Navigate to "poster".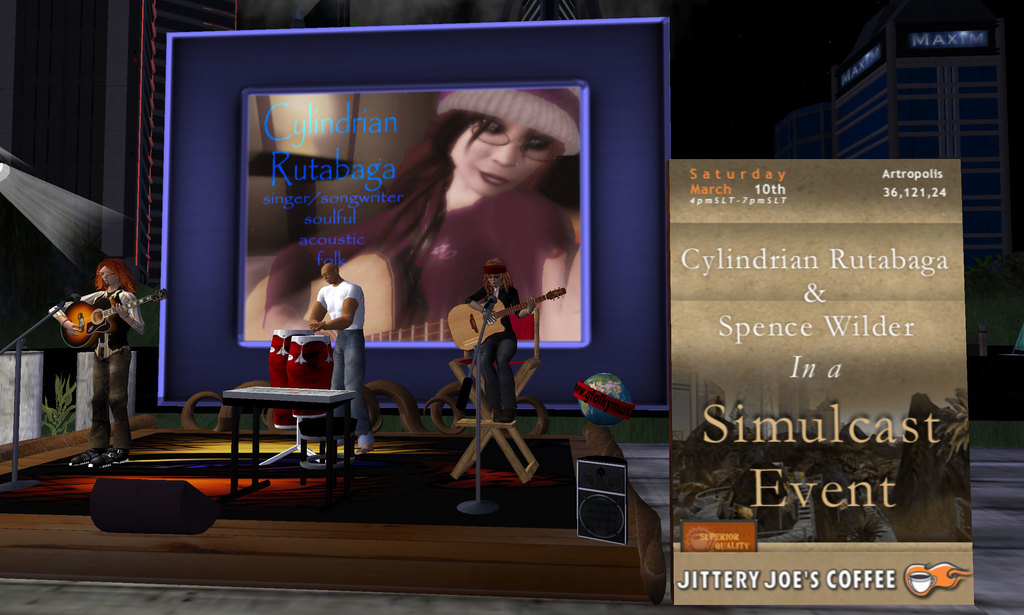
Navigation target: x1=666 y1=159 x2=977 y2=612.
